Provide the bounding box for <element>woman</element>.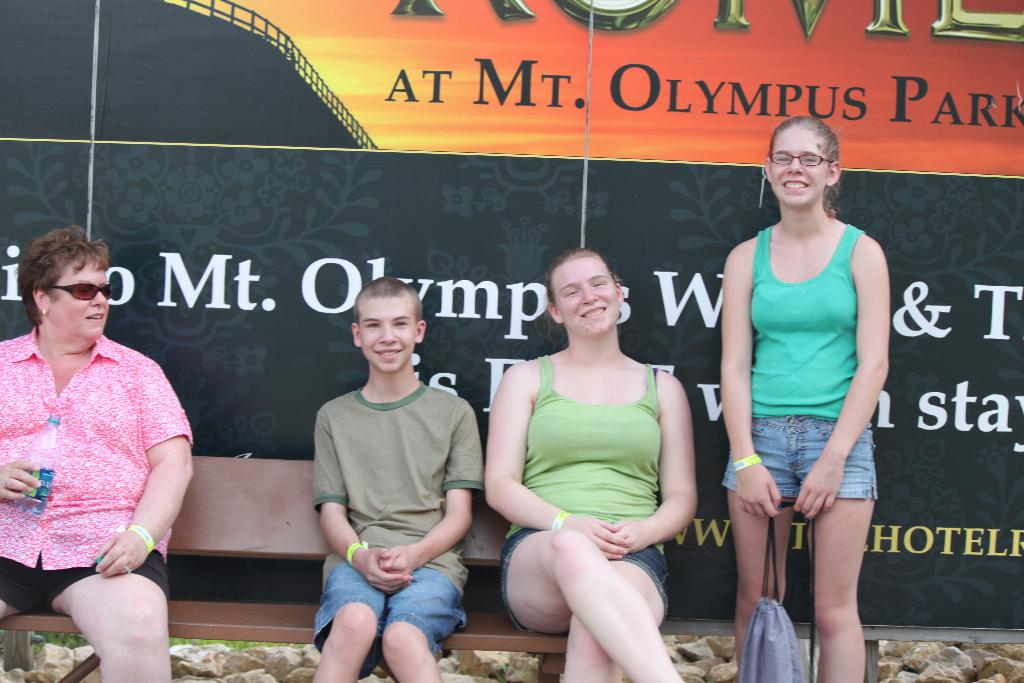
[x1=0, y1=224, x2=196, y2=682].
